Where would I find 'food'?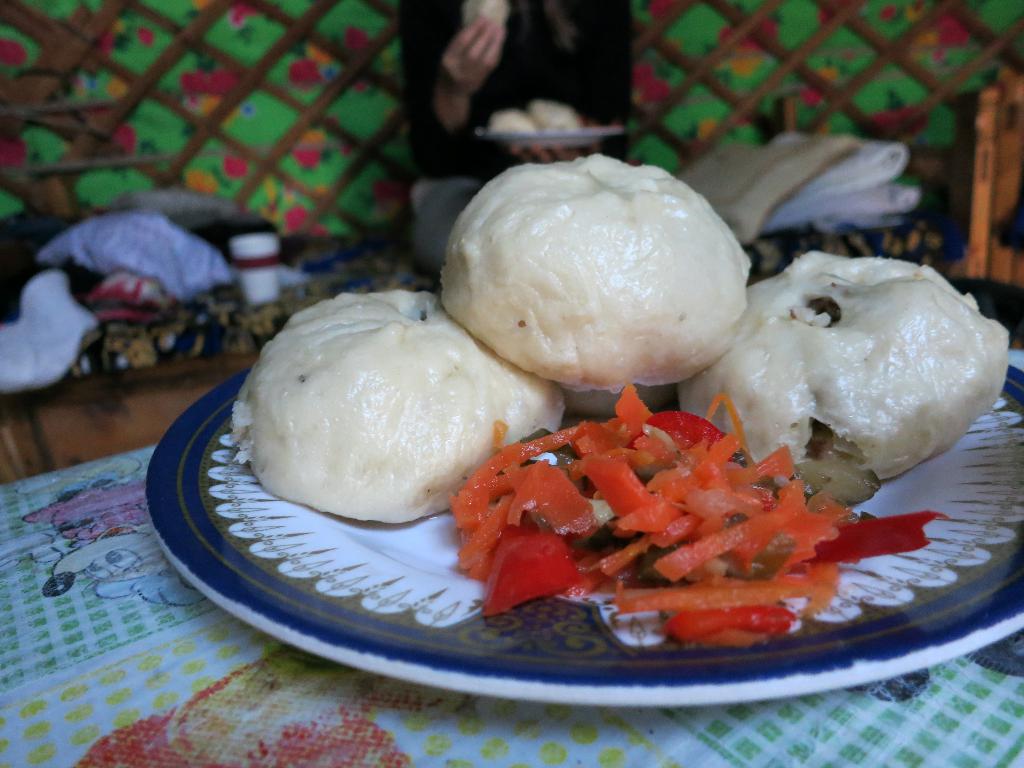
At left=411, top=178, right=762, bottom=401.
